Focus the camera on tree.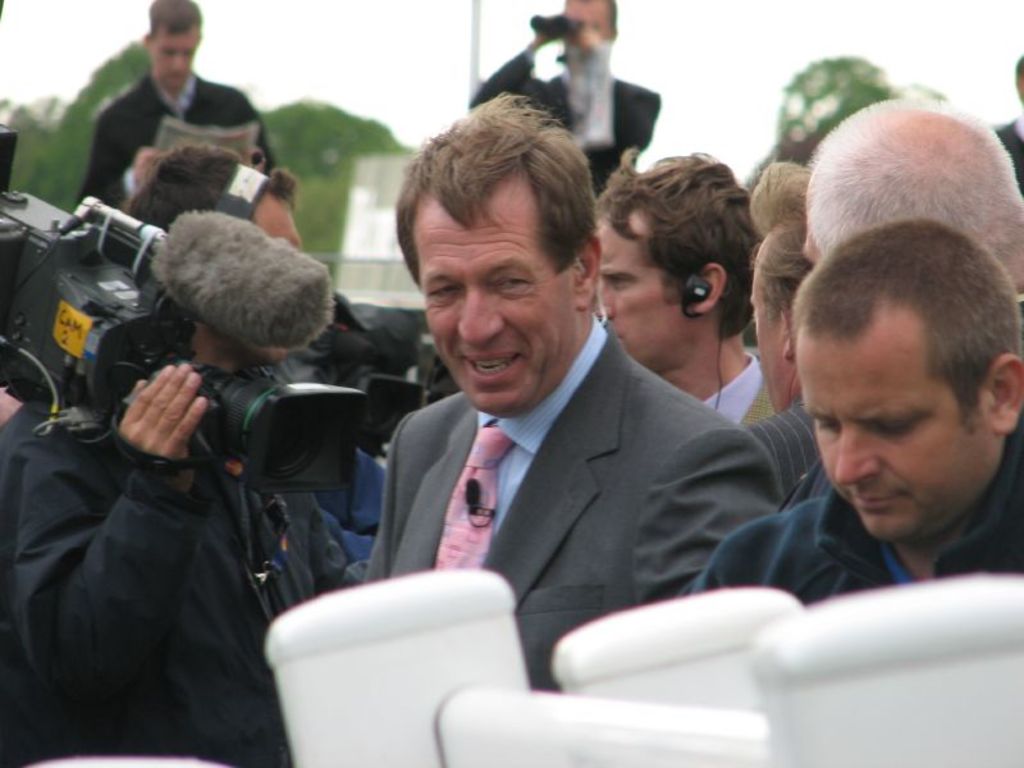
Focus region: bbox=[255, 96, 420, 278].
